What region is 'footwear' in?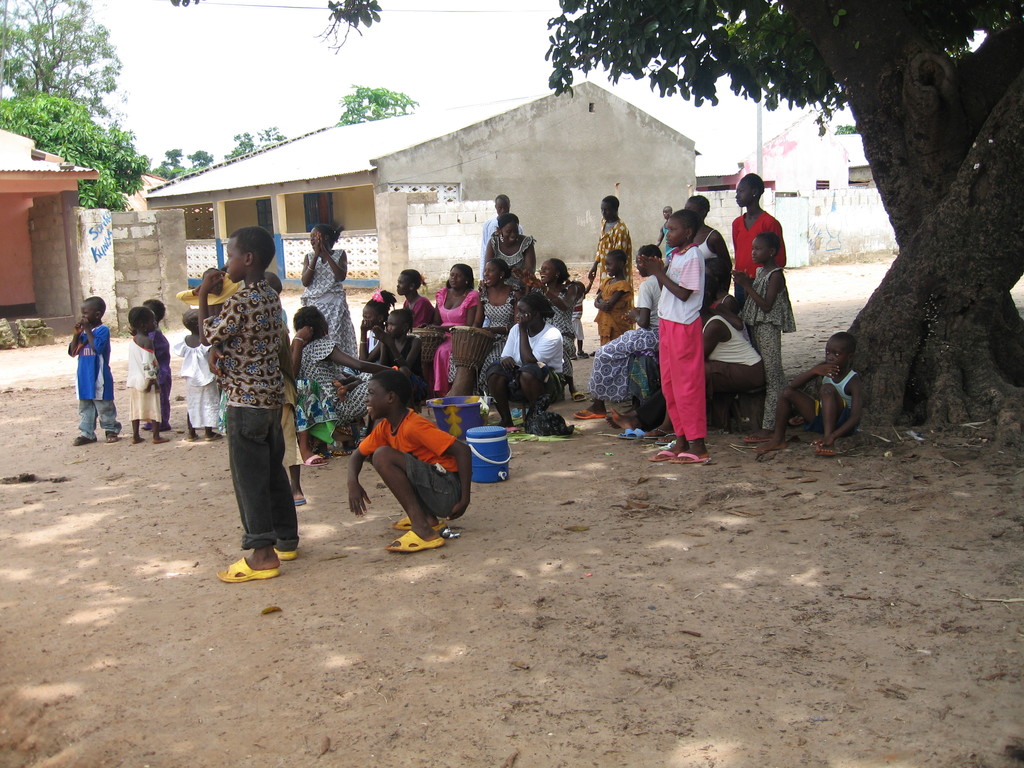
619:429:627:437.
